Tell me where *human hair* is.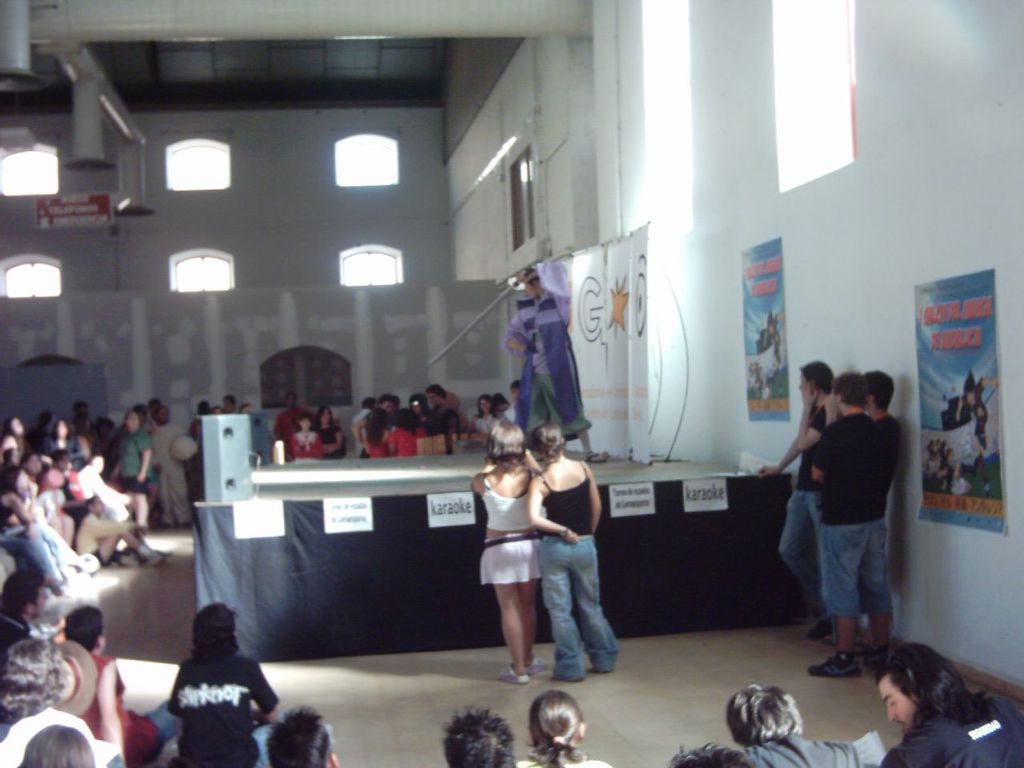
*human hair* is at region(19, 724, 94, 767).
